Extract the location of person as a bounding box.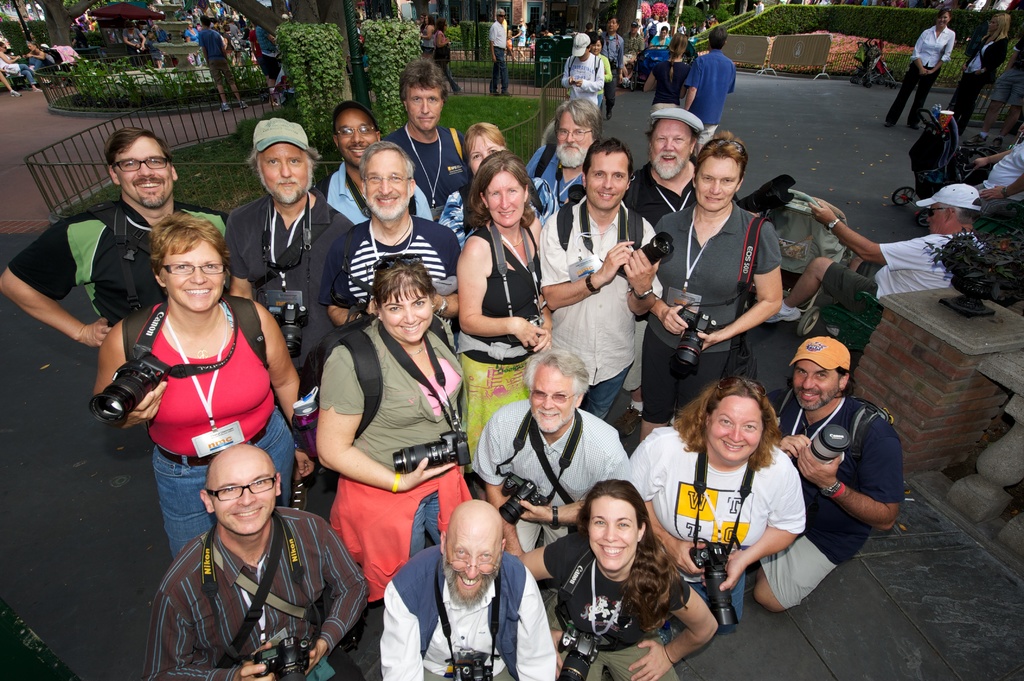
<bbox>321, 138, 464, 339</bbox>.
